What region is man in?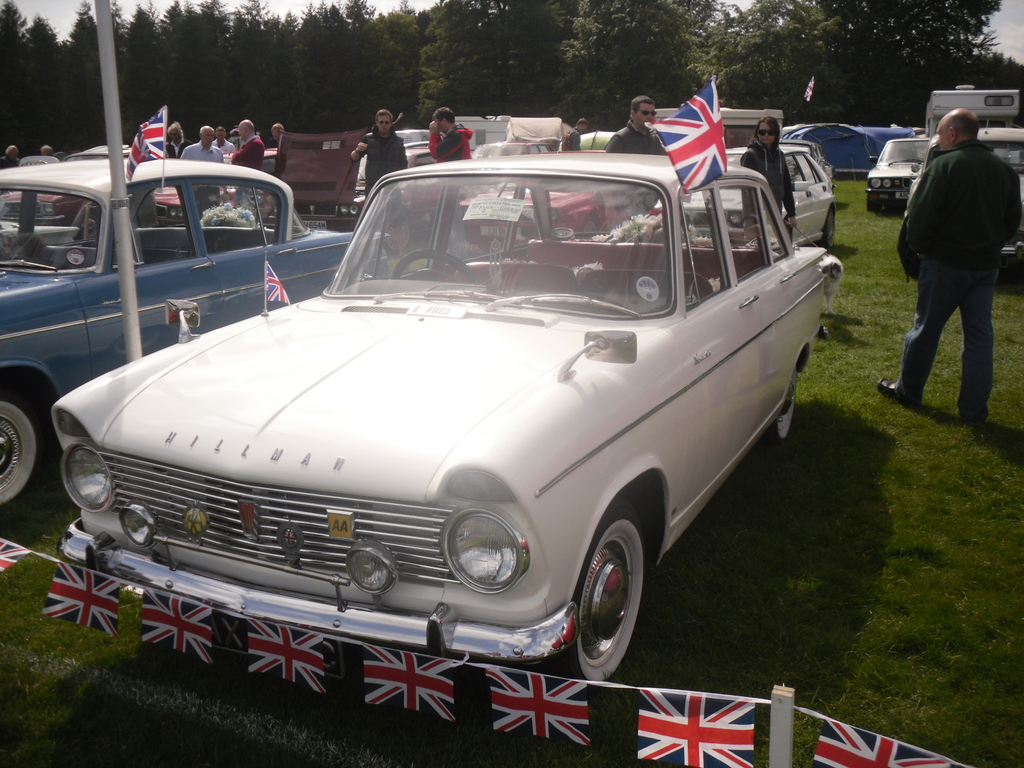
box(211, 122, 237, 157).
